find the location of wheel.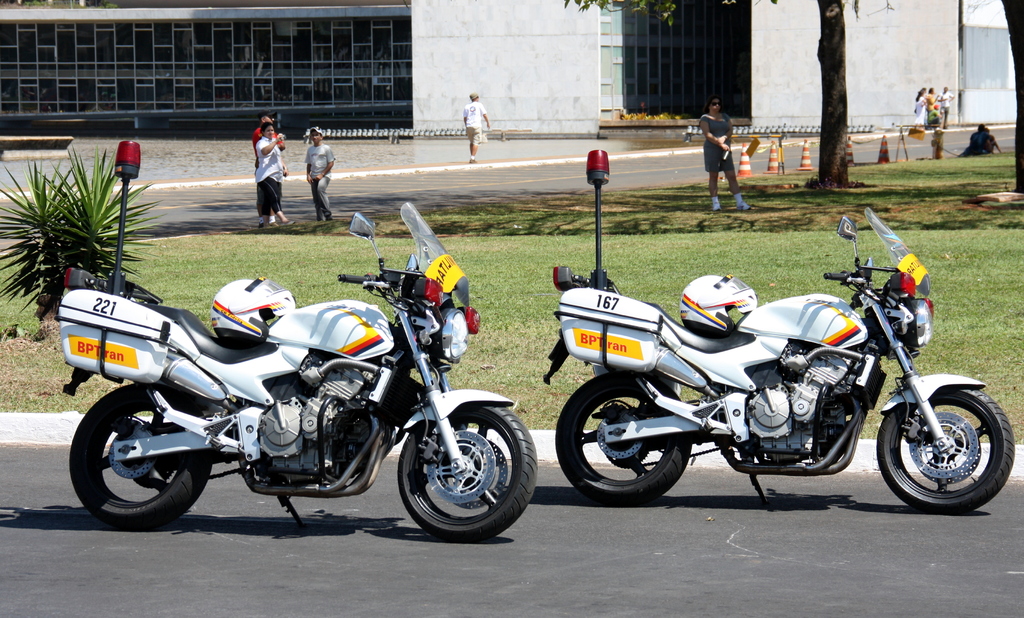
Location: [873, 368, 1021, 519].
